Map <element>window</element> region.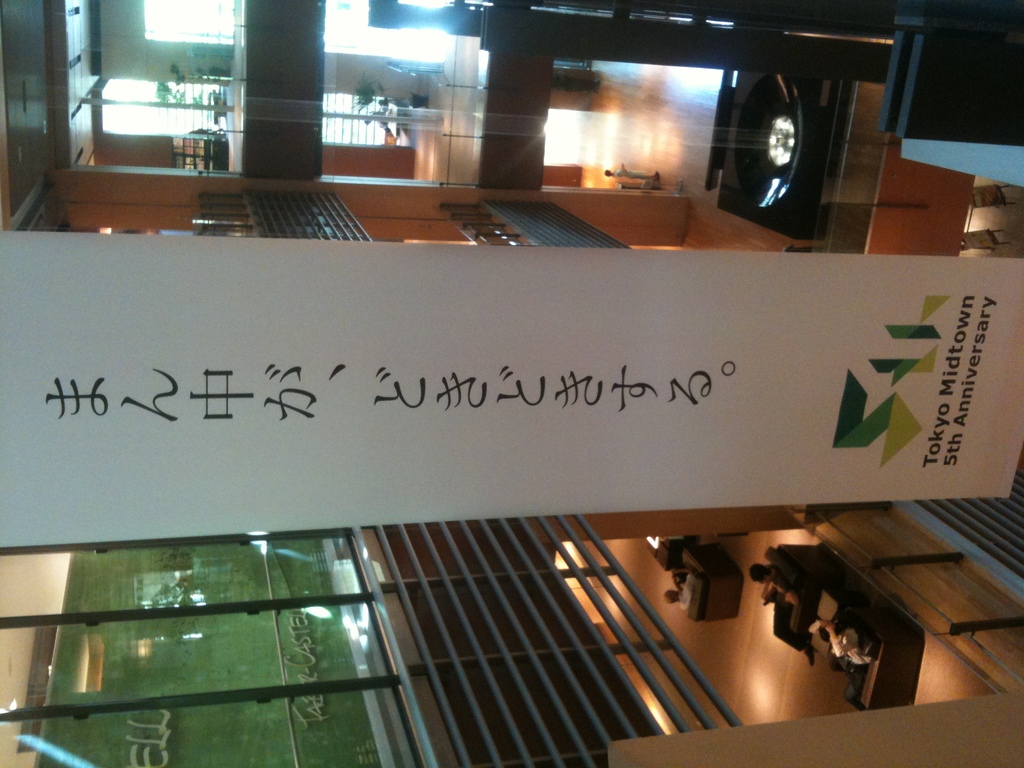
Mapped to locate(317, 0, 445, 66).
